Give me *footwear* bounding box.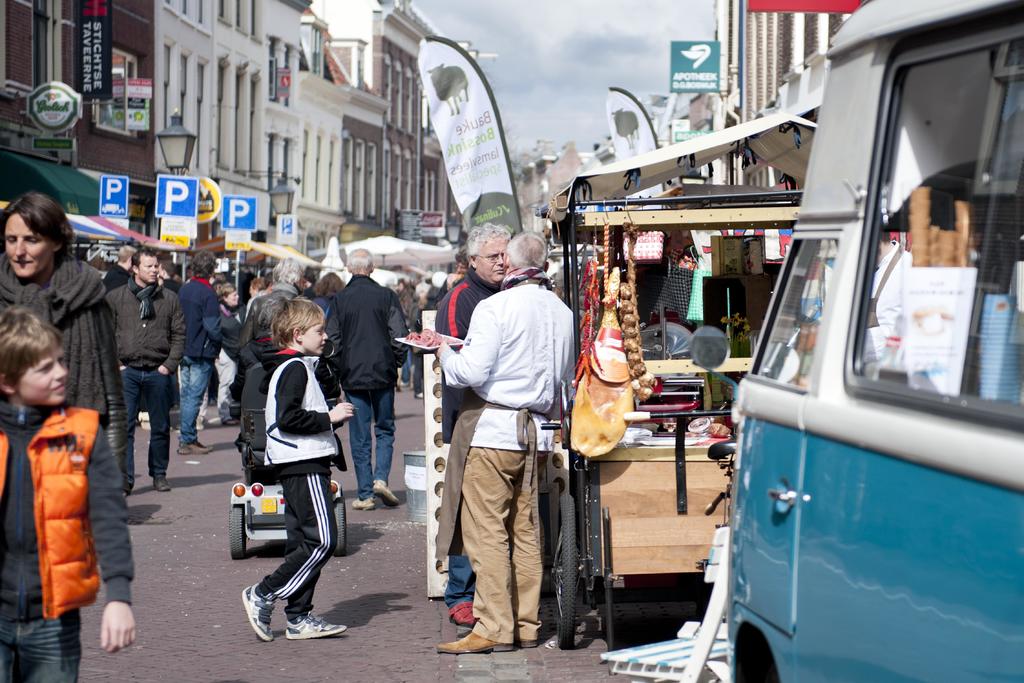
detection(400, 382, 409, 387).
